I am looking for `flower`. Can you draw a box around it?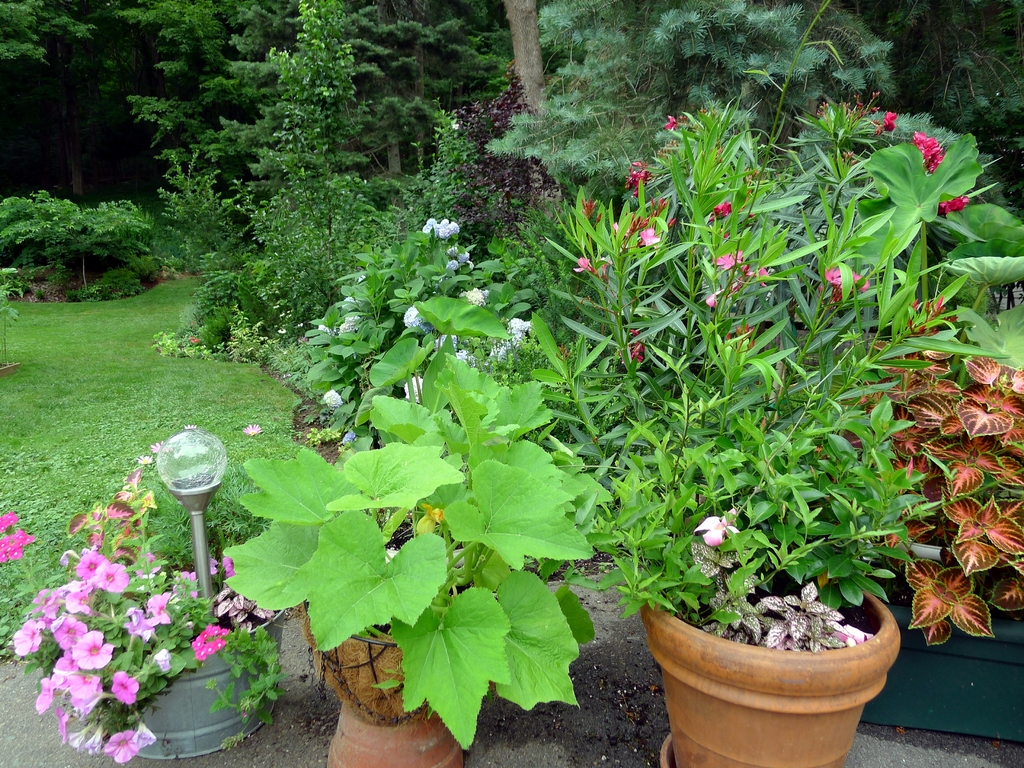
Sure, the bounding box is detection(190, 338, 196, 343).
